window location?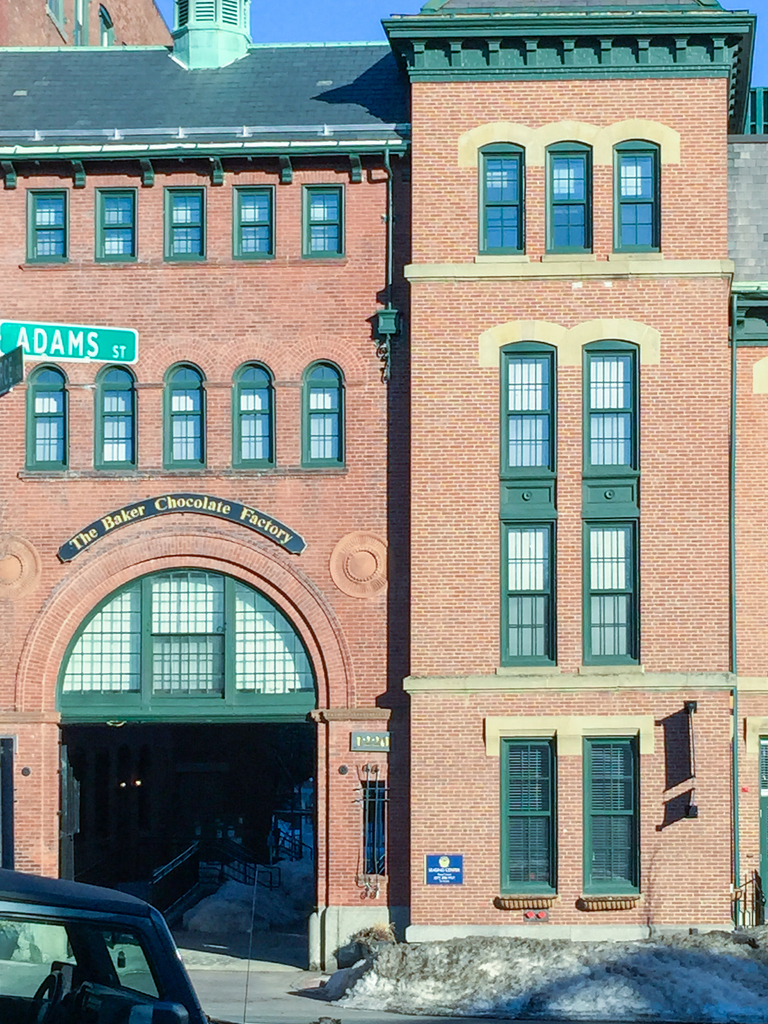
<bbox>499, 728, 555, 896</bbox>
